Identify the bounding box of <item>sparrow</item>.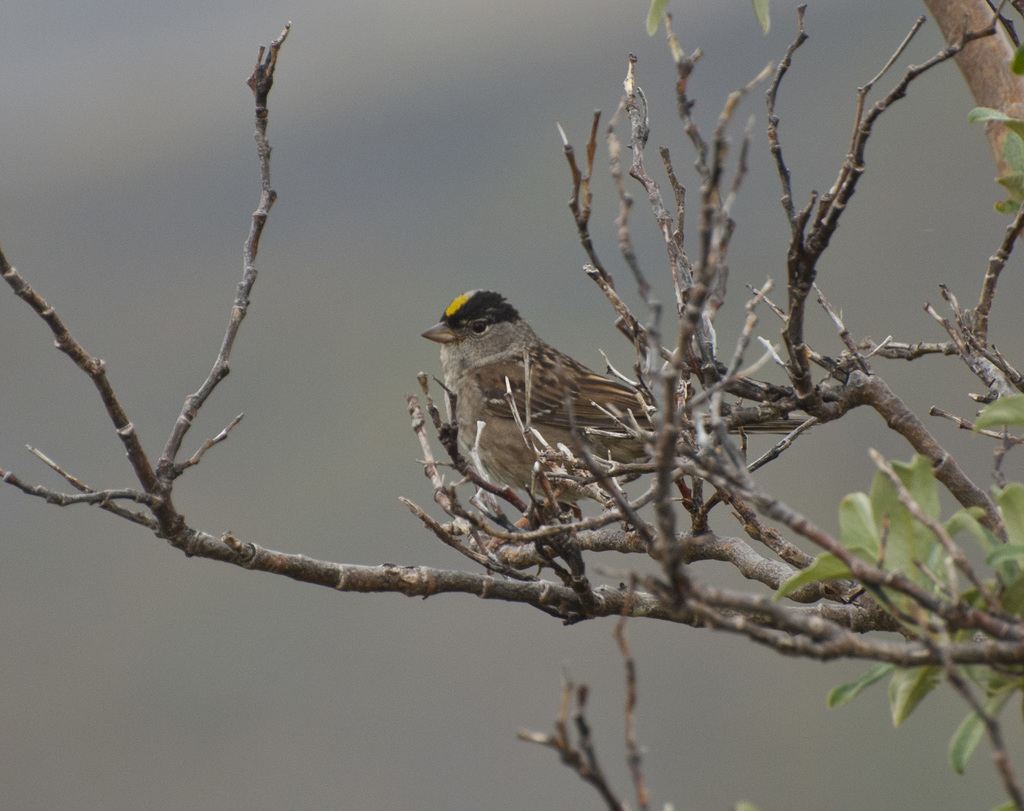
[419,288,821,502].
